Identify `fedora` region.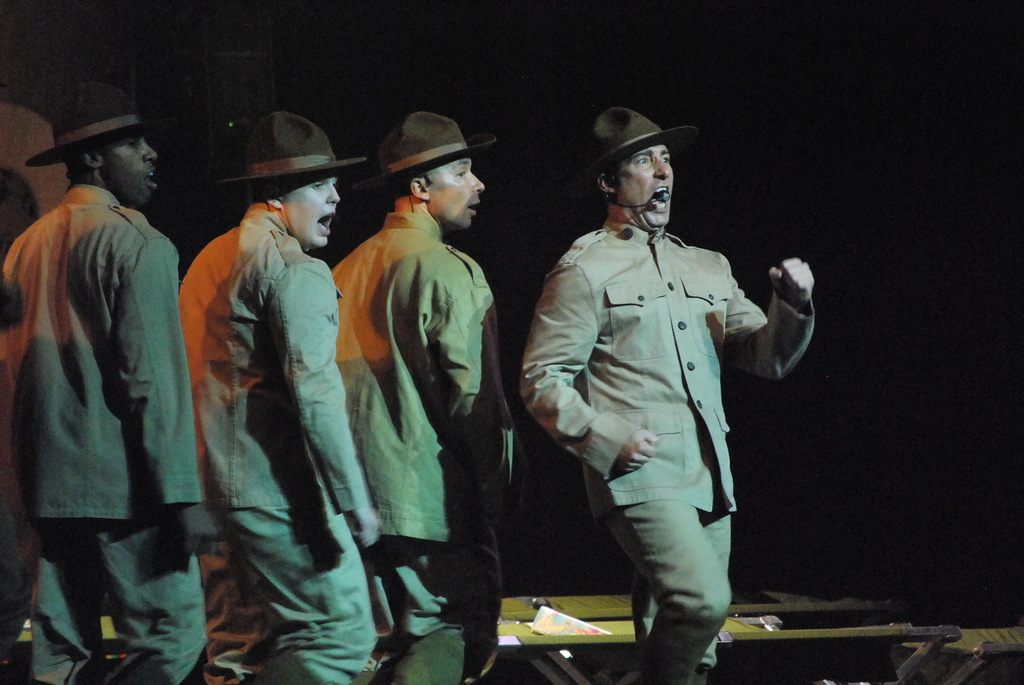
Region: (x1=580, y1=107, x2=705, y2=181).
